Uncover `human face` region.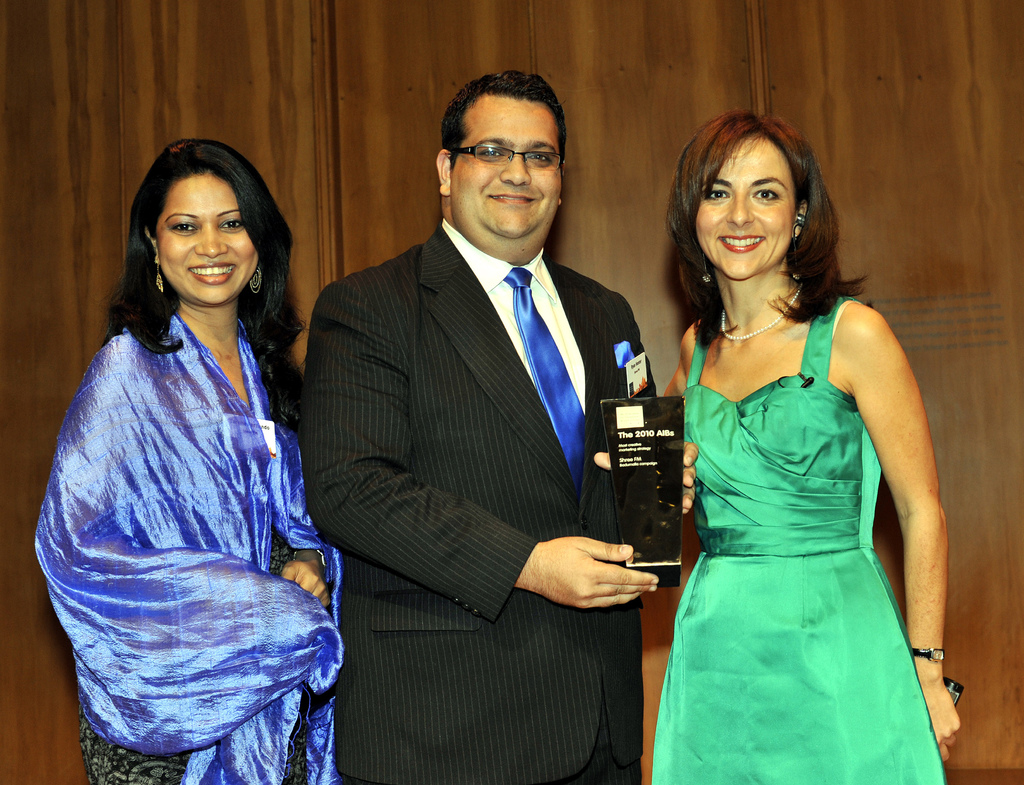
Uncovered: region(691, 136, 798, 277).
